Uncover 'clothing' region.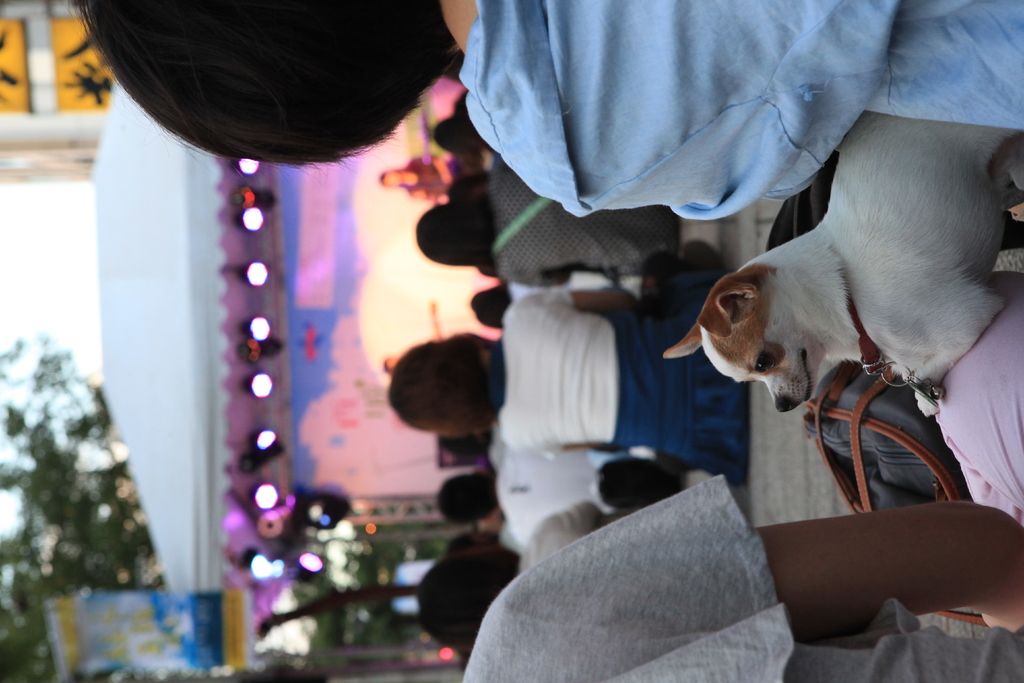
Uncovered: {"left": 464, "top": 470, "right": 1023, "bottom": 682}.
